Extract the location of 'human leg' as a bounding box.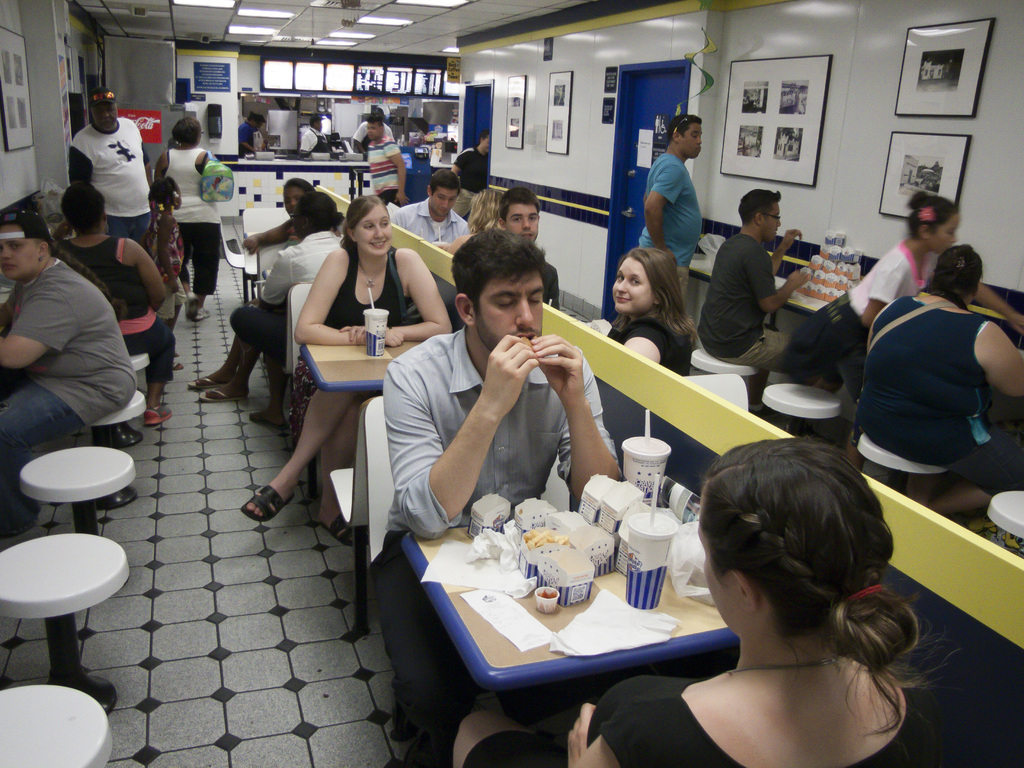
{"left": 451, "top": 708, "right": 545, "bottom": 765}.
